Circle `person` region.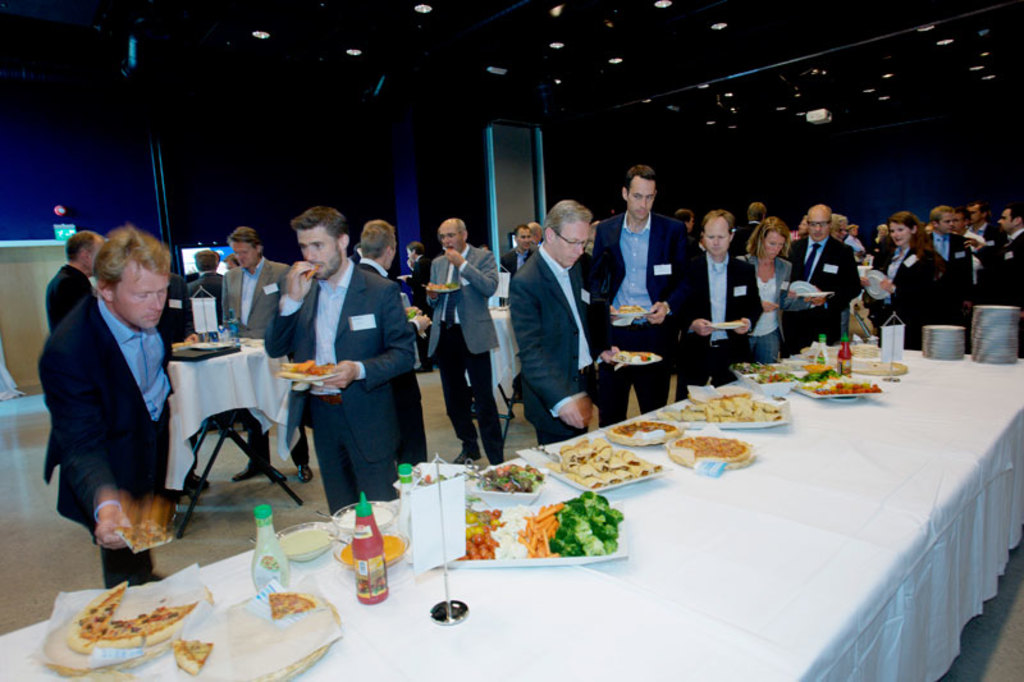
Region: bbox(355, 216, 430, 467).
